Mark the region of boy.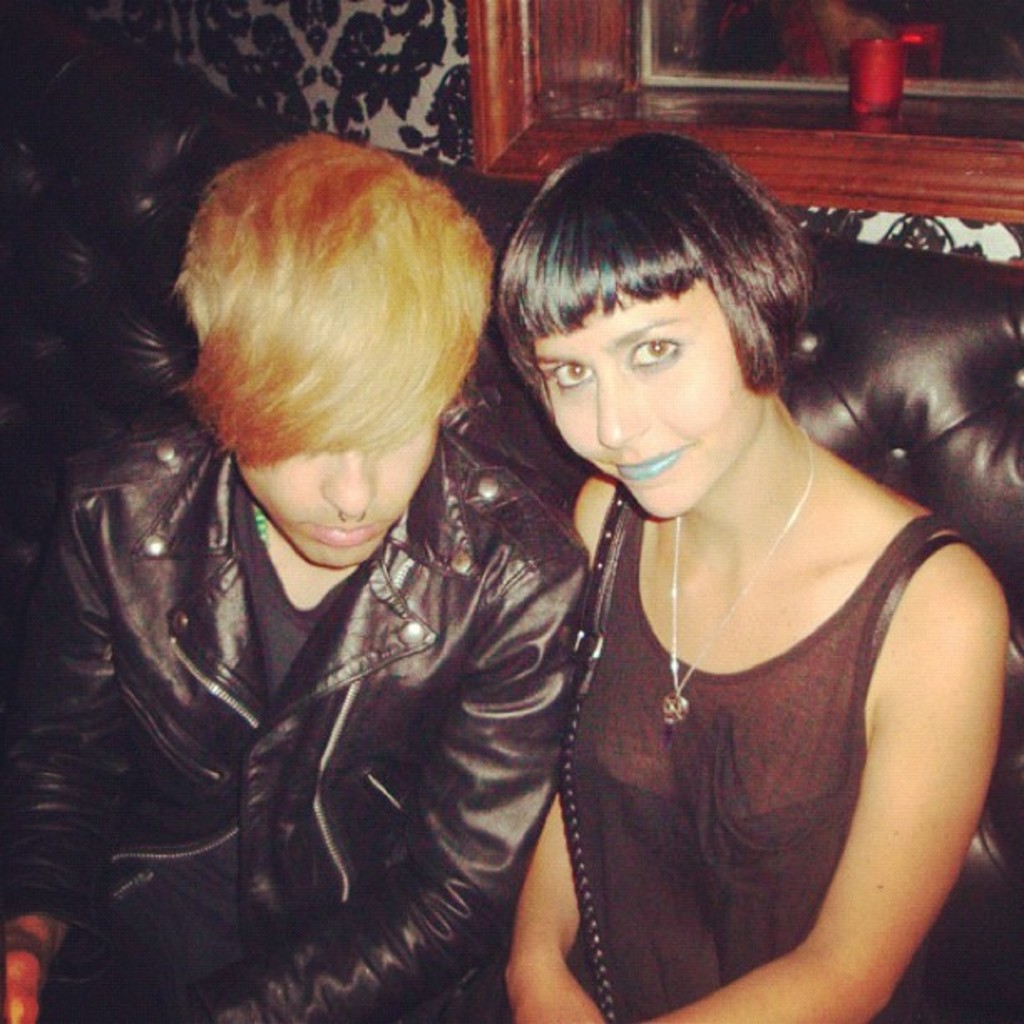
Region: (x1=0, y1=136, x2=586, y2=1022).
